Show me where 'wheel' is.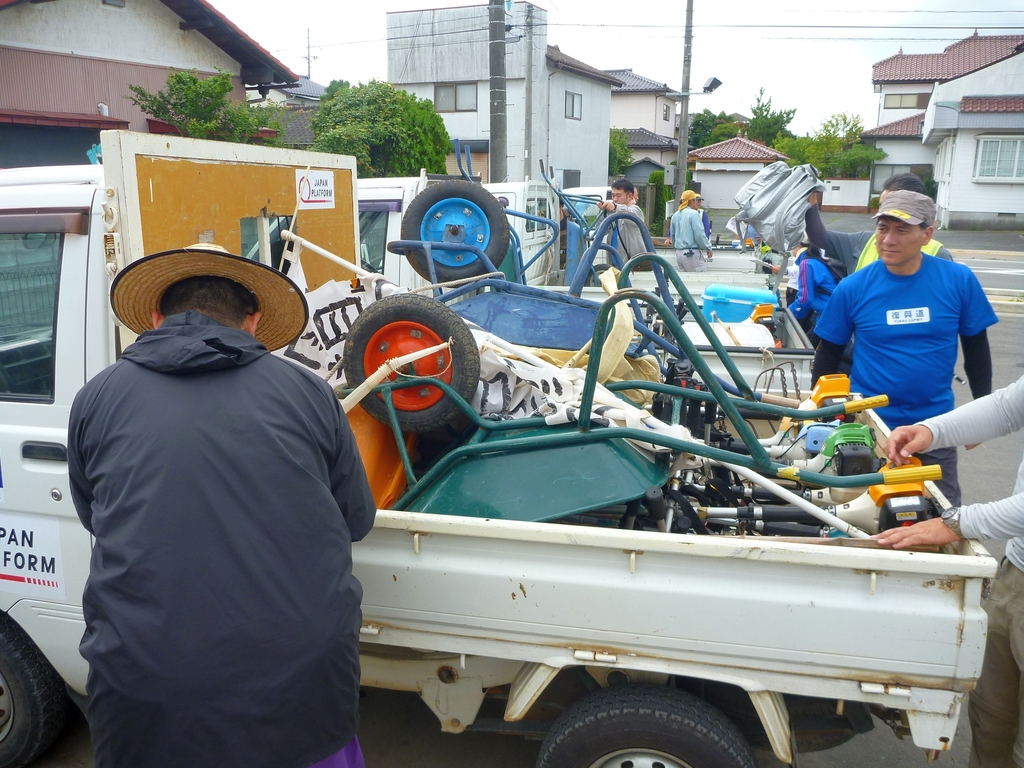
'wheel' is at locate(0, 617, 70, 767).
